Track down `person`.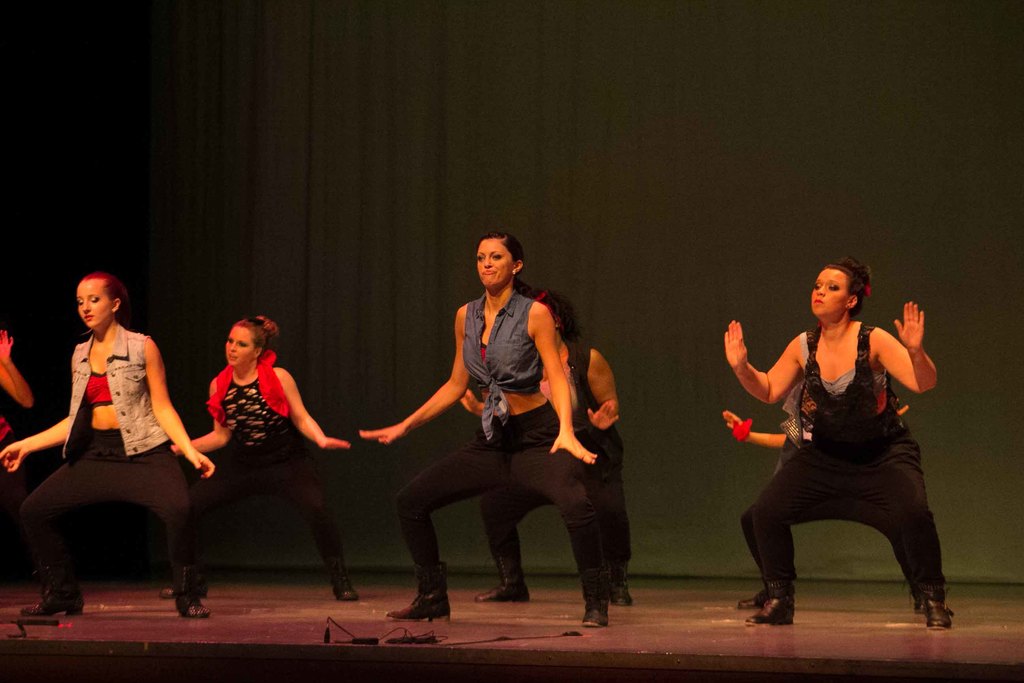
Tracked to 0, 274, 214, 621.
